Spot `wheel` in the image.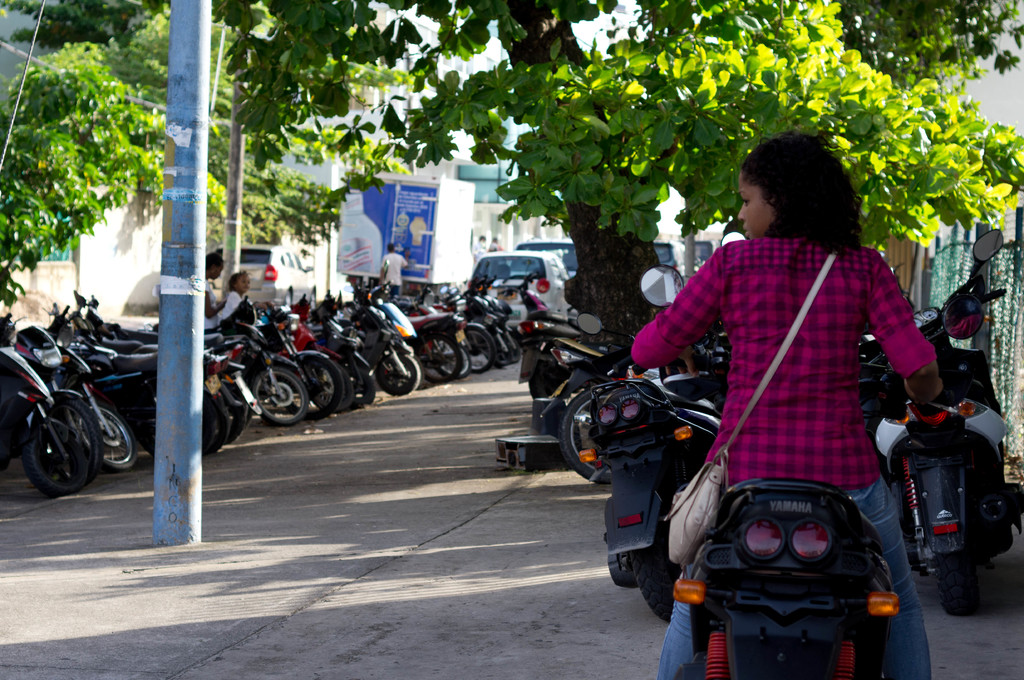
`wheel` found at 249/368/309/431.
